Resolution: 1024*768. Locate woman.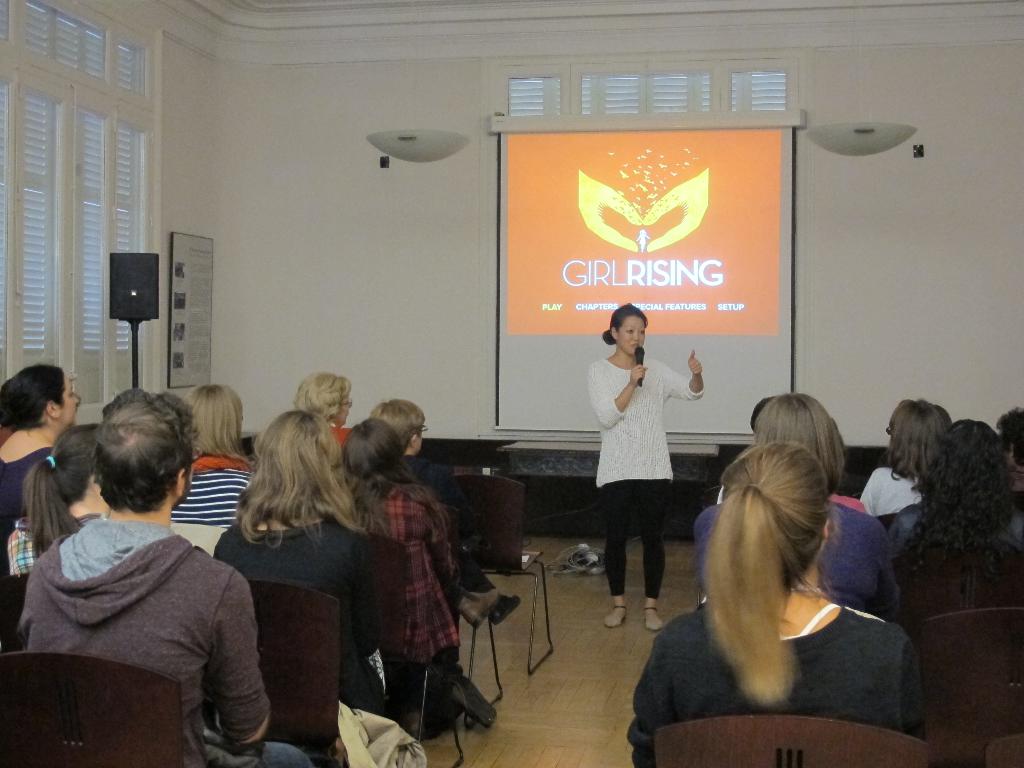
[left=695, top=394, right=909, bottom=624].
